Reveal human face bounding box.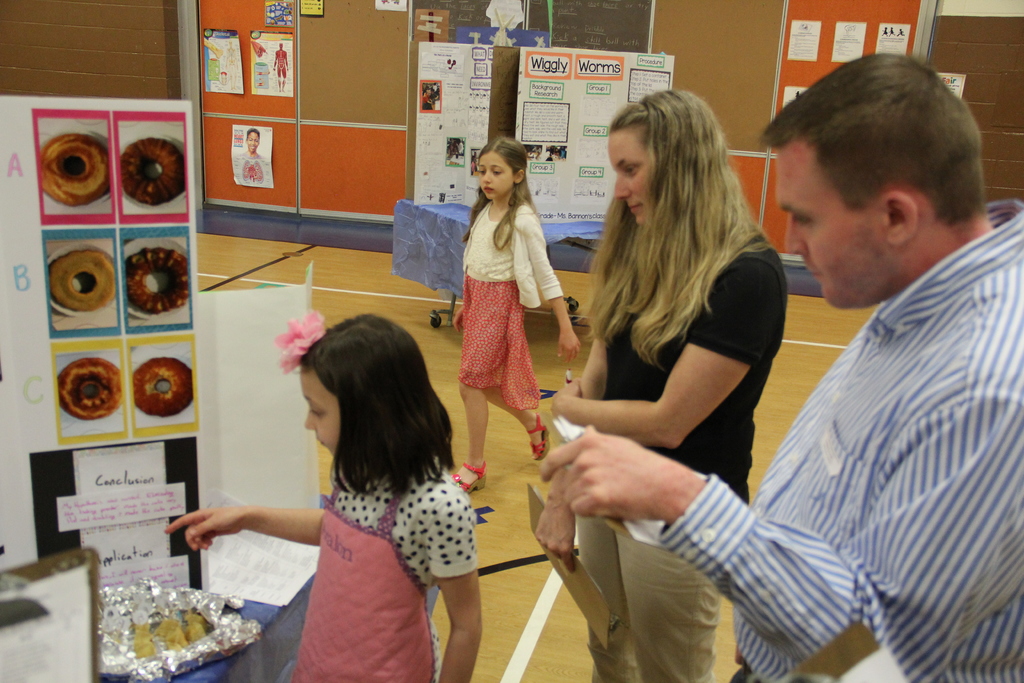
Revealed: {"x1": 776, "y1": 145, "x2": 877, "y2": 306}.
